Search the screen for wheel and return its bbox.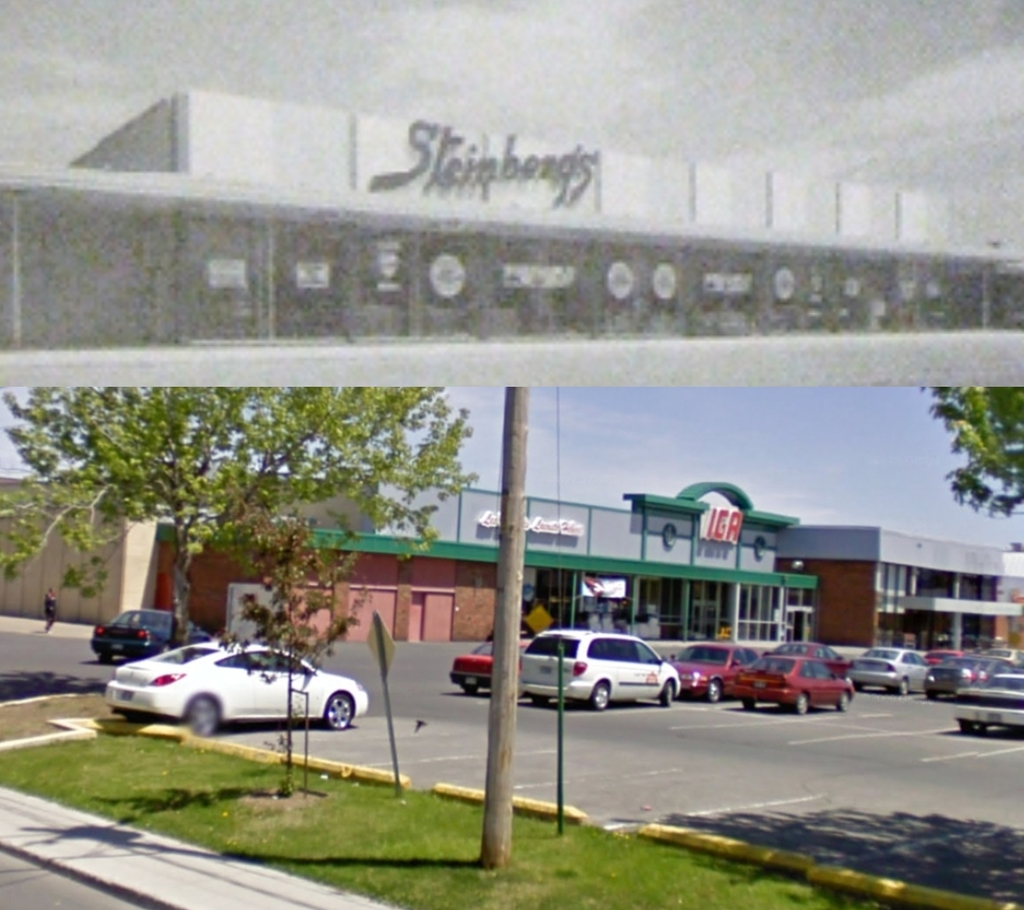
Found: [left=463, top=687, right=474, bottom=696].
